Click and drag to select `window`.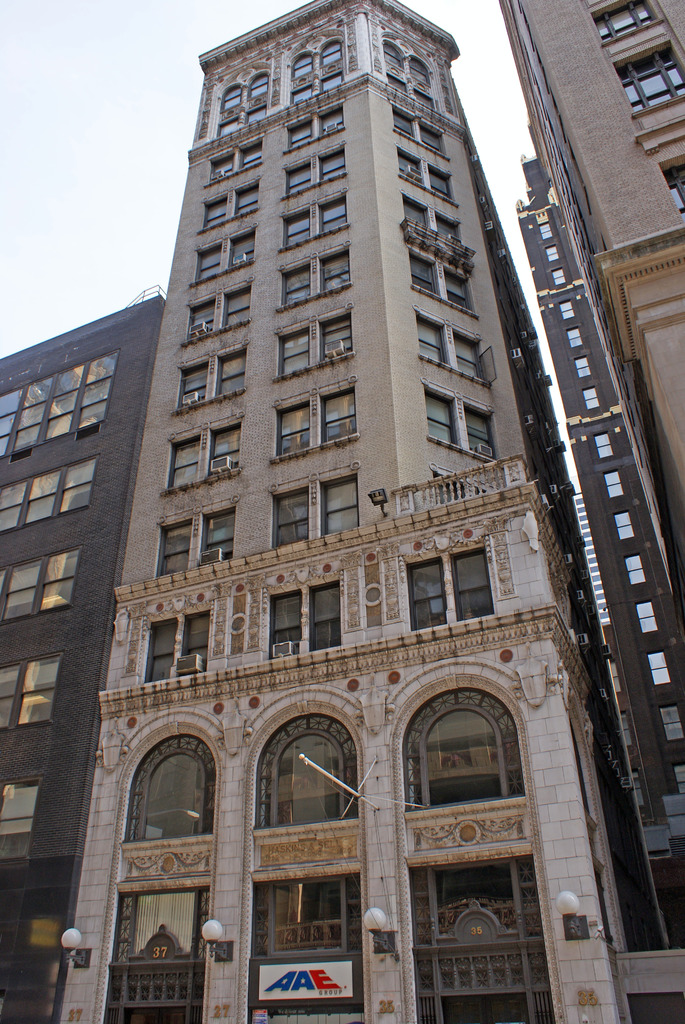
Selection: l=601, t=470, r=626, b=497.
